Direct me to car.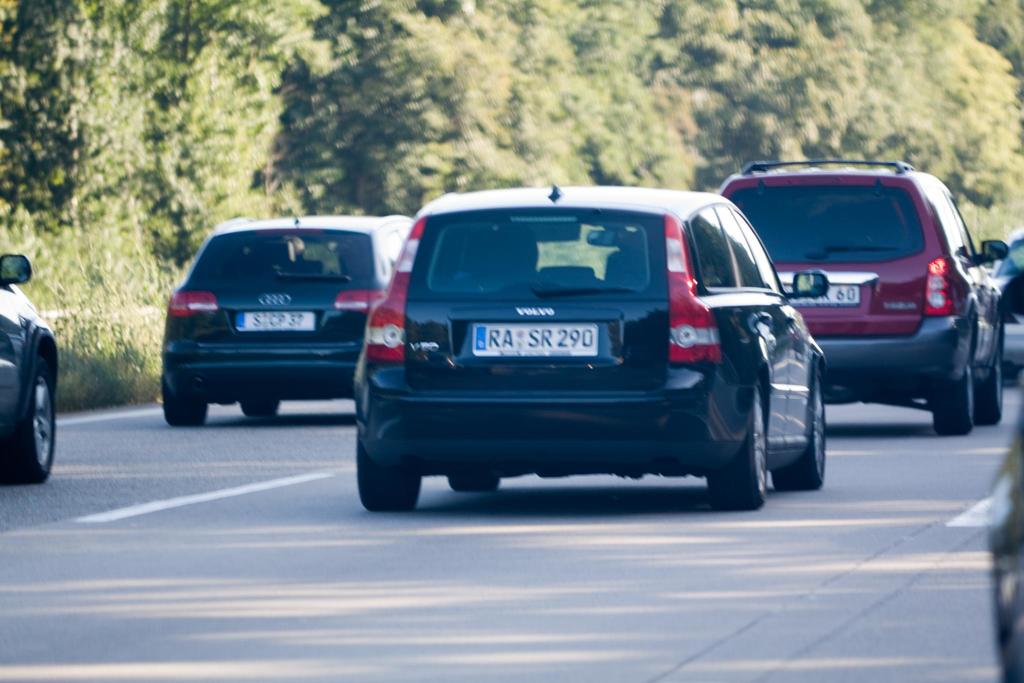
Direction: locate(716, 167, 1007, 434).
